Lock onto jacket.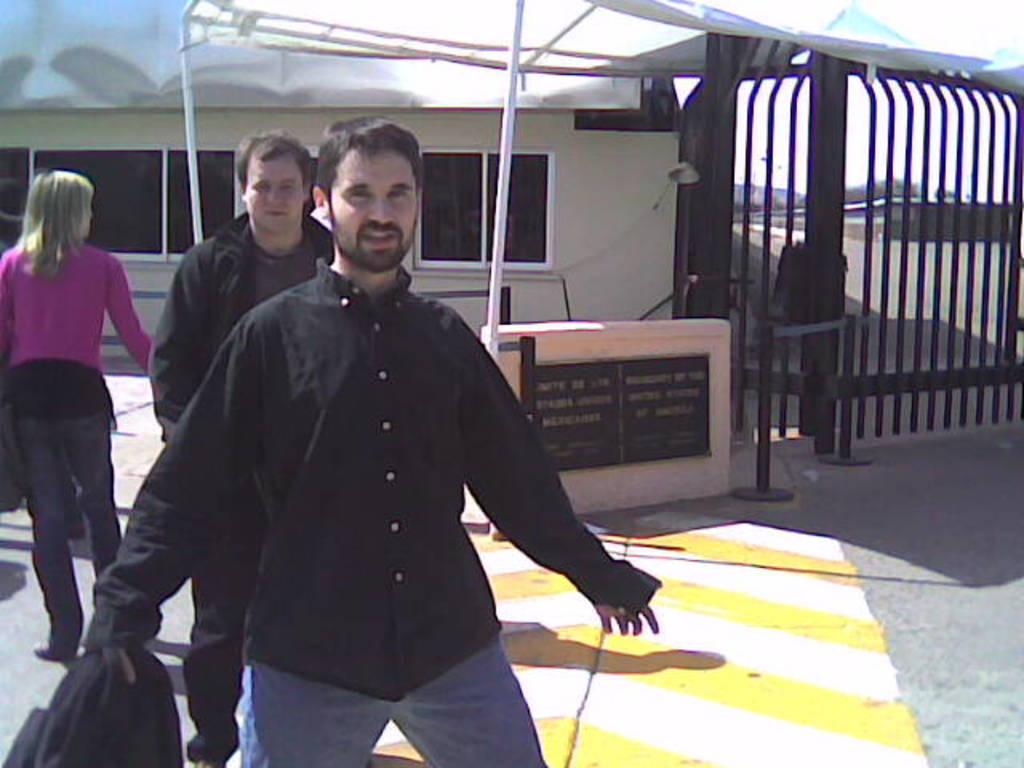
Locked: region(157, 210, 333, 438).
